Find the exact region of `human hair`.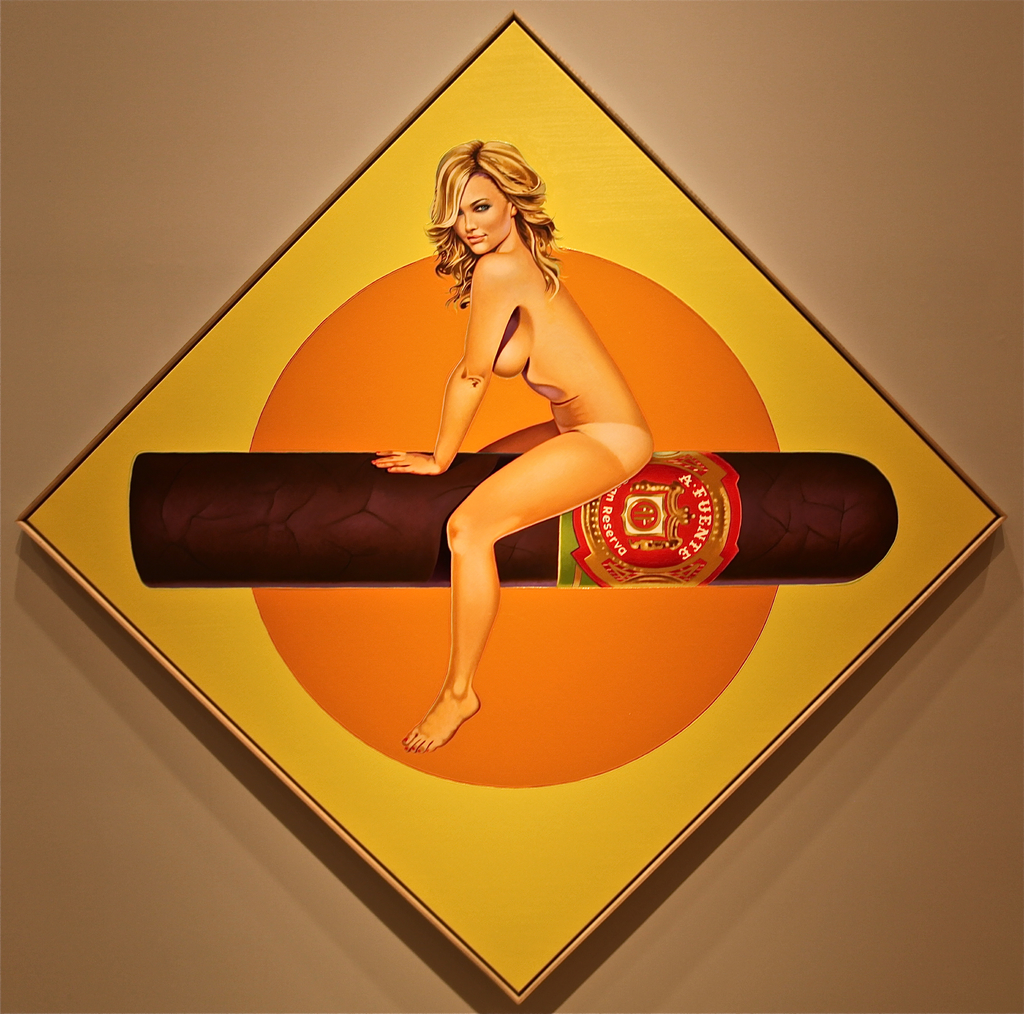
Exact region: box=[420, 133, 548, 305].
